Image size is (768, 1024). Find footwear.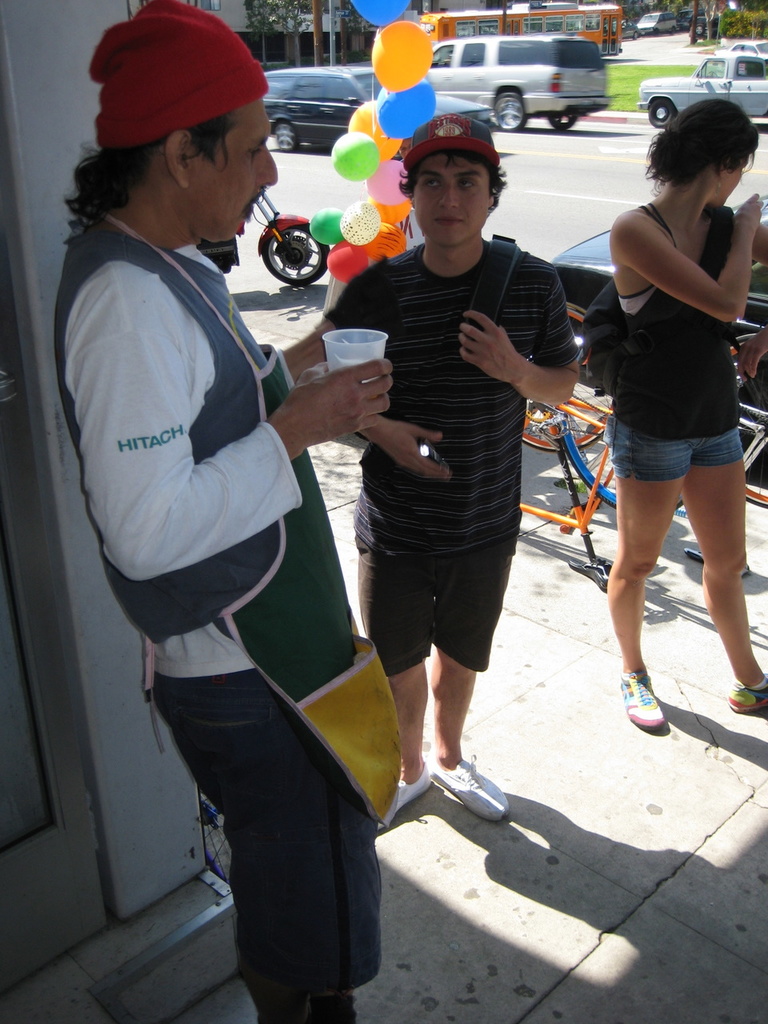
left=613, top=670, right=662, bottom=730.
